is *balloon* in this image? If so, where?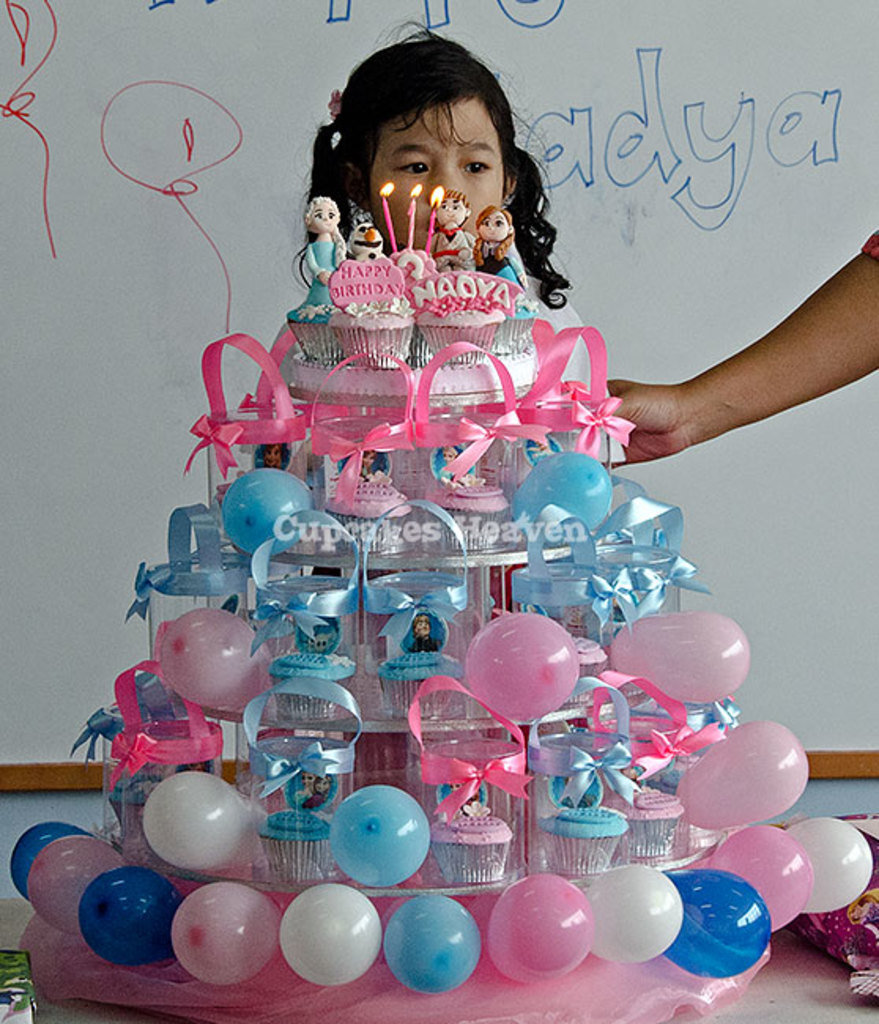
Yes, at (506, 452, 616, 529).
